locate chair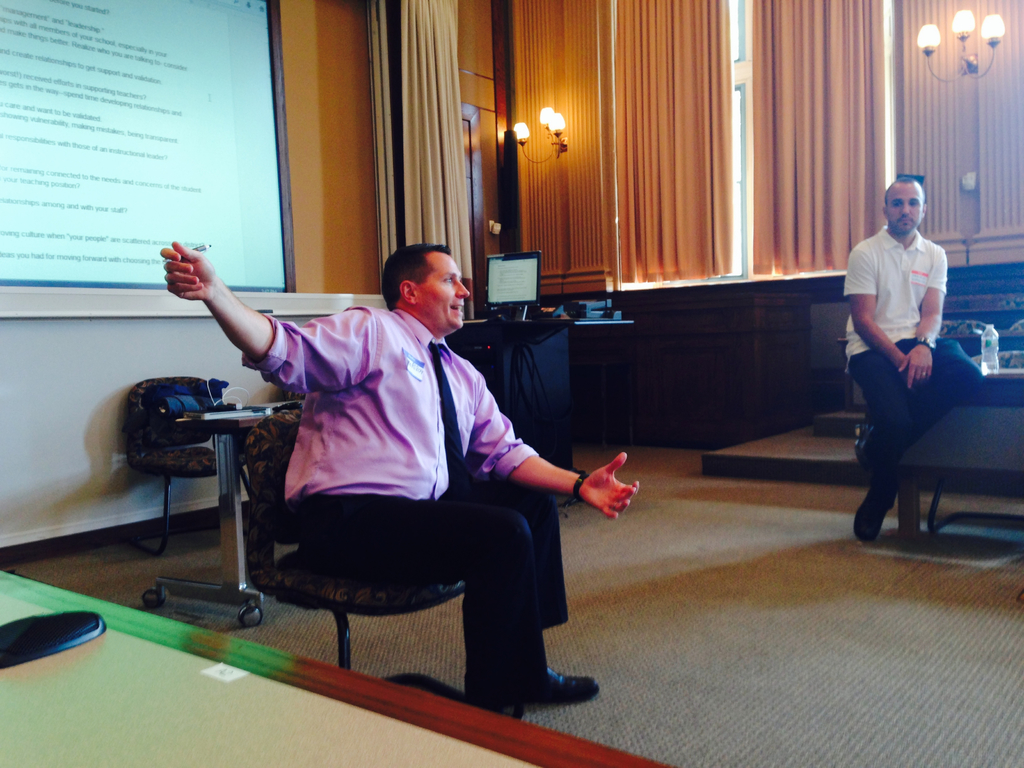
box=[241, 408, 468, 680]
